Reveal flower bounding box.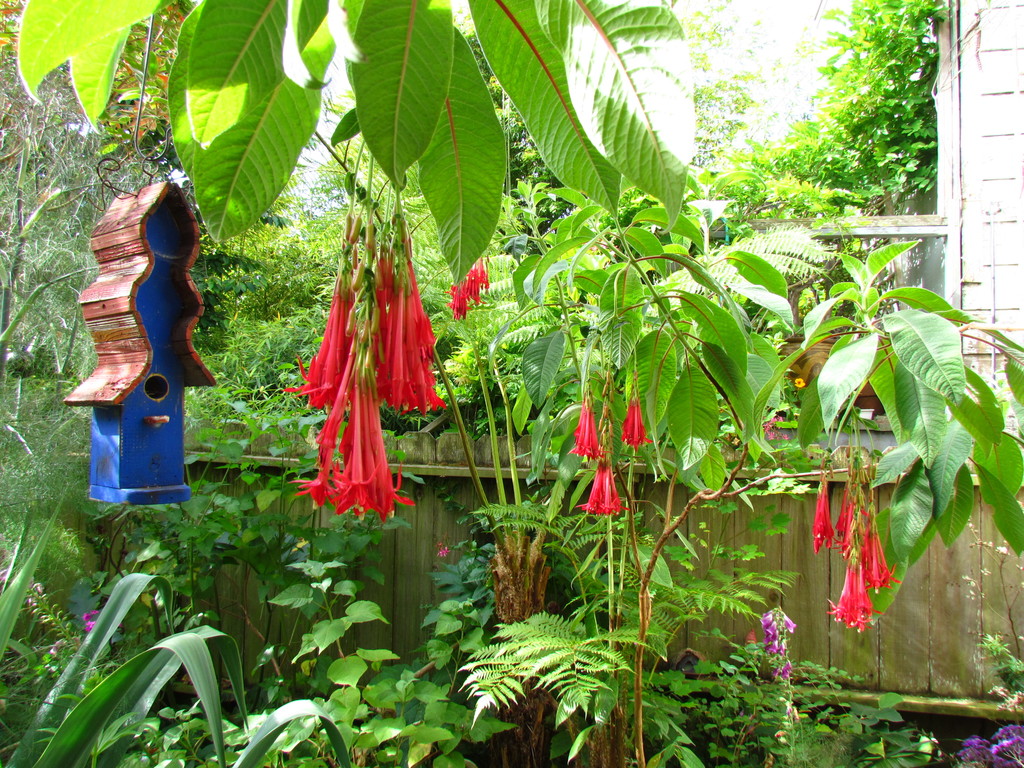
Revealed: [left=862, top=522, right=899, bottom=600].
